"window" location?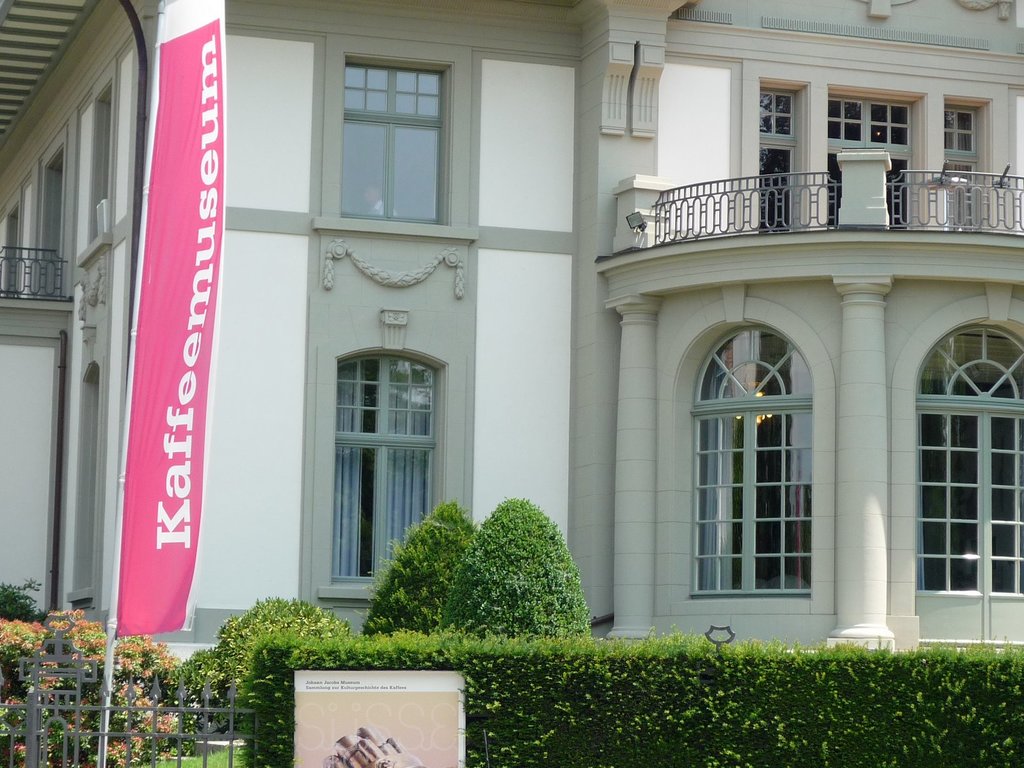
box=[88, 86, 116, 245]
